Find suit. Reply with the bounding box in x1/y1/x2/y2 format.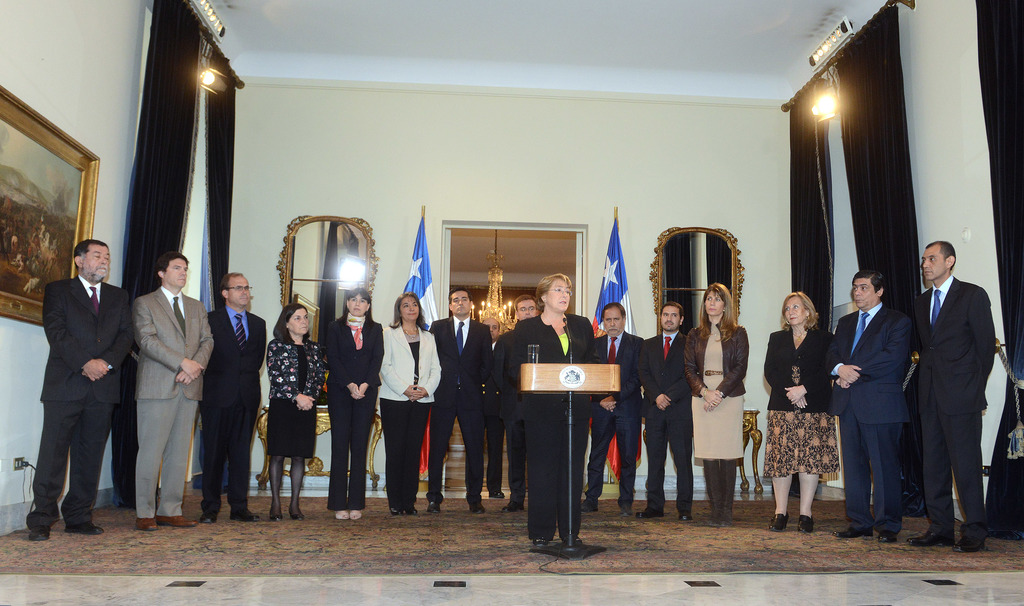
638/327/689/510.
